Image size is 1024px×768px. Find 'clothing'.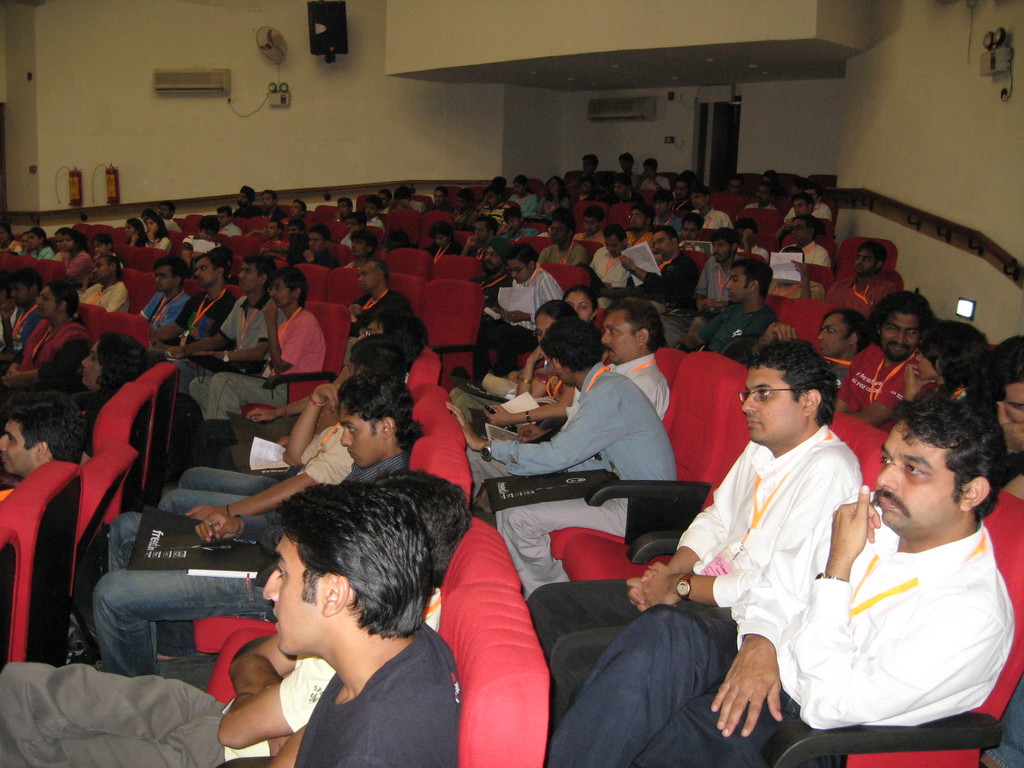
83 278 127 303.
